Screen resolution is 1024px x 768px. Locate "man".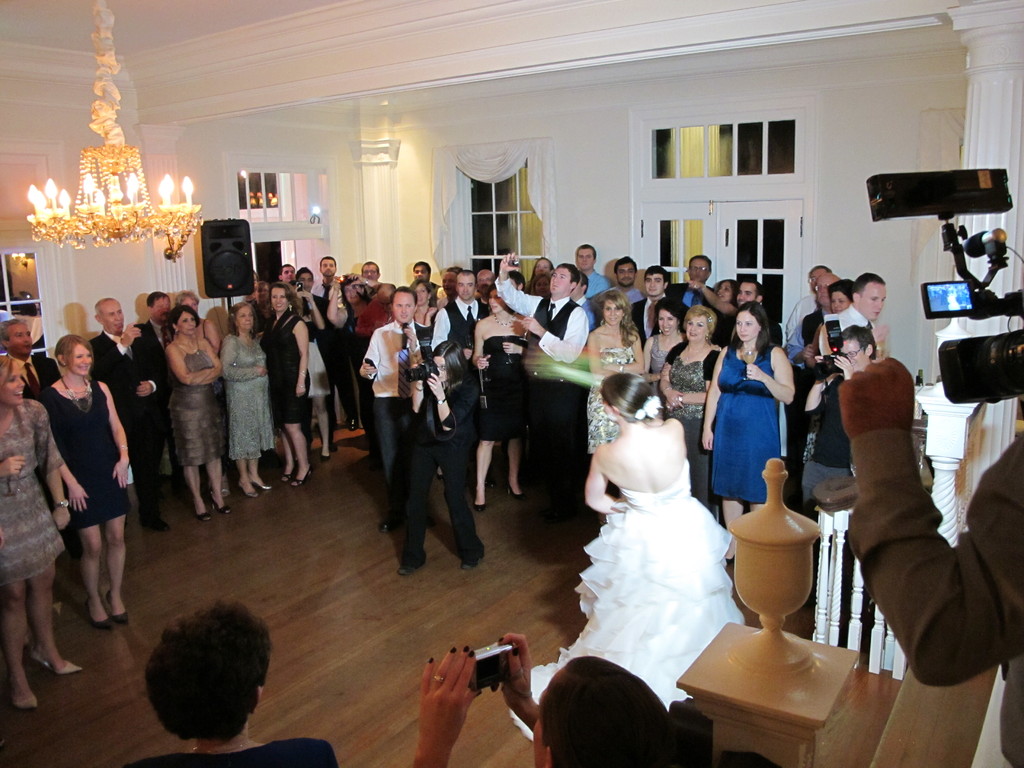
790, 274, 840, 351.
